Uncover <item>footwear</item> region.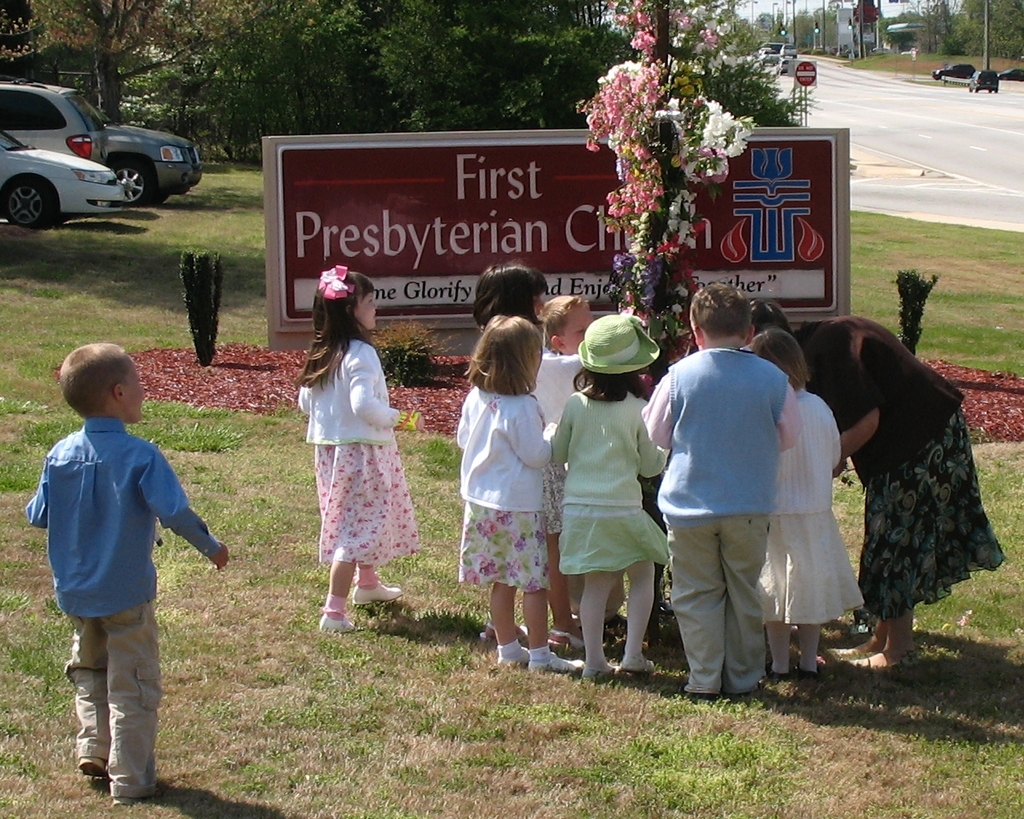
Uncovered: Rect(617, 658, 659, 676).
